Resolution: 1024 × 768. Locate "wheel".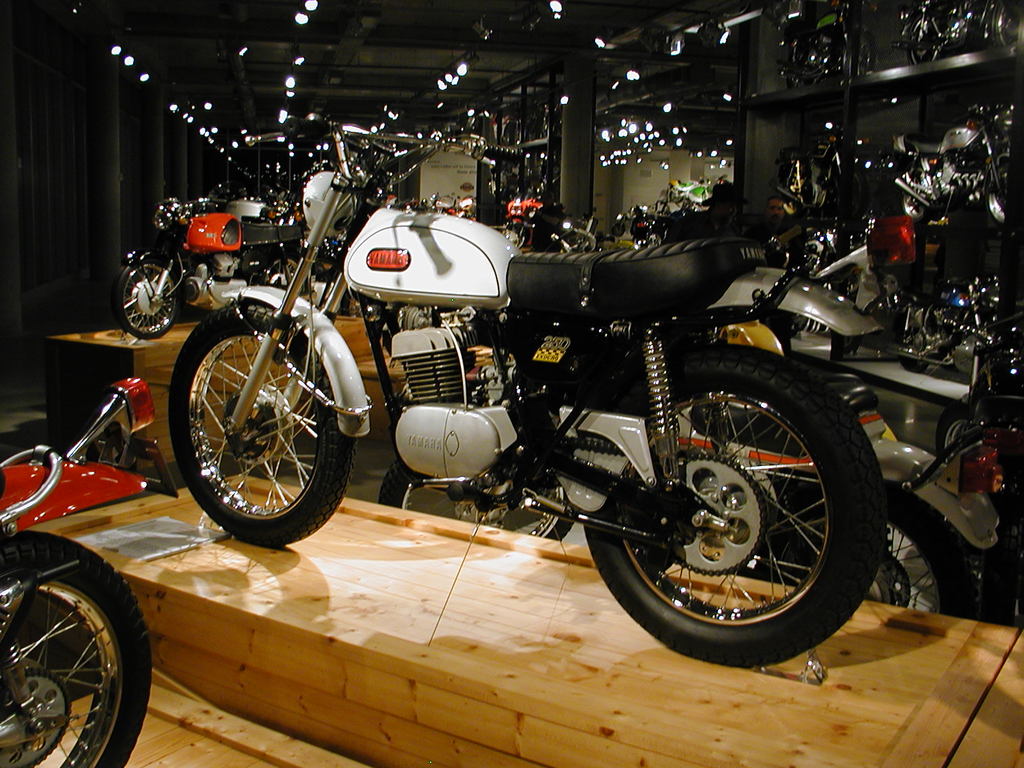
locate(904, 172, 927, 220).
